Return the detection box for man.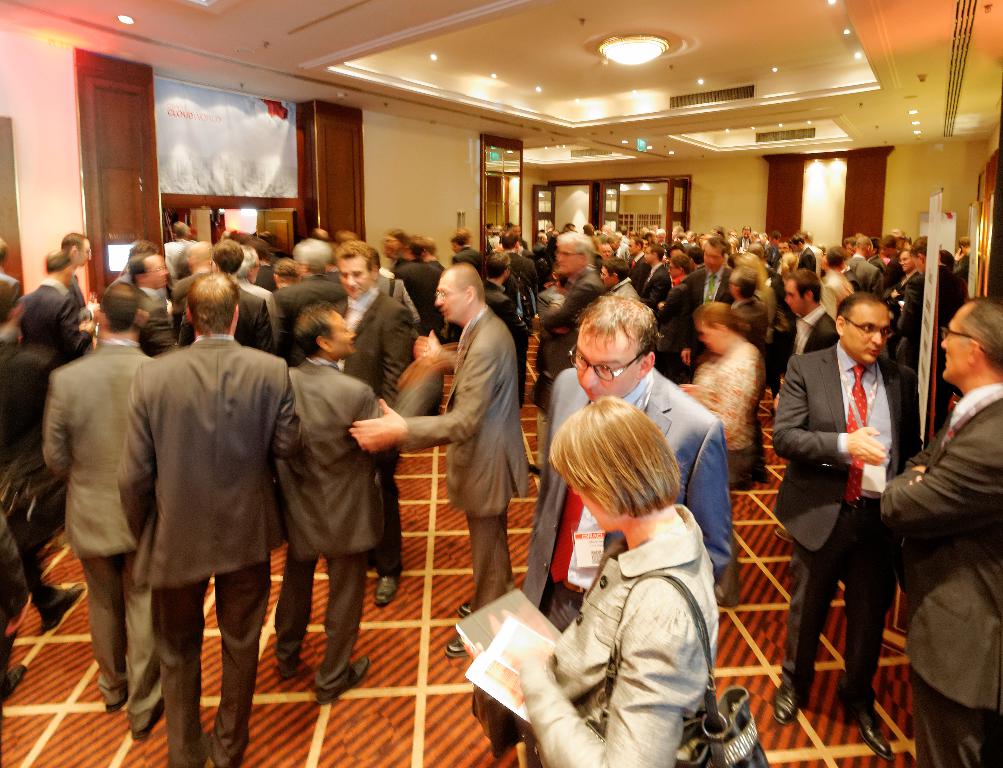
locate(885, 235, 896, 285).
